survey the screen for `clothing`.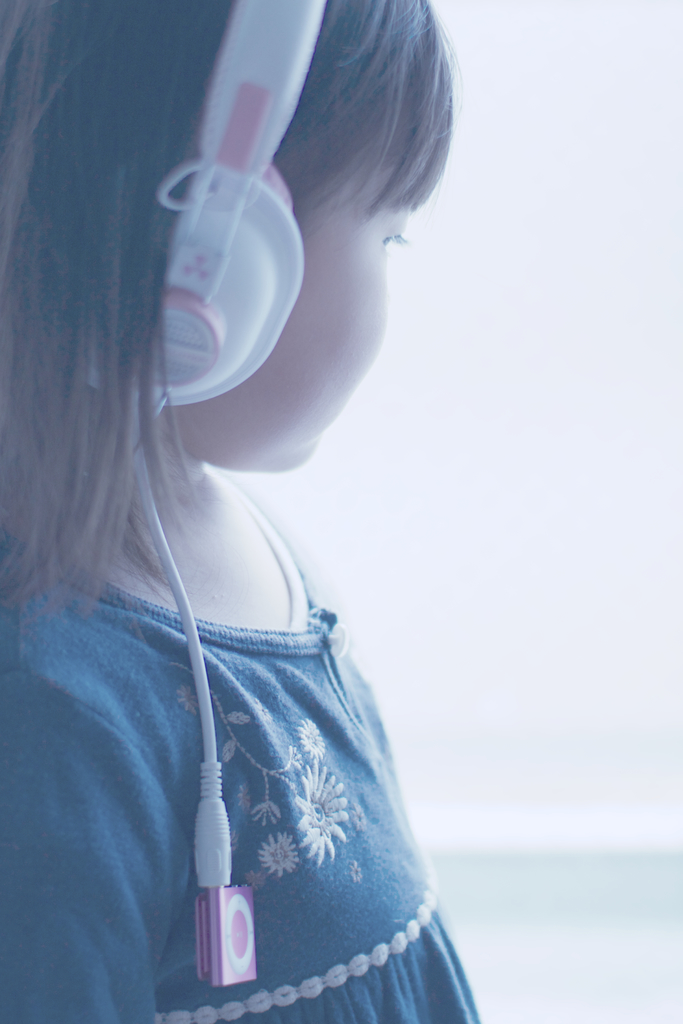
Survey found: rect(22, 225, 481, 981).
